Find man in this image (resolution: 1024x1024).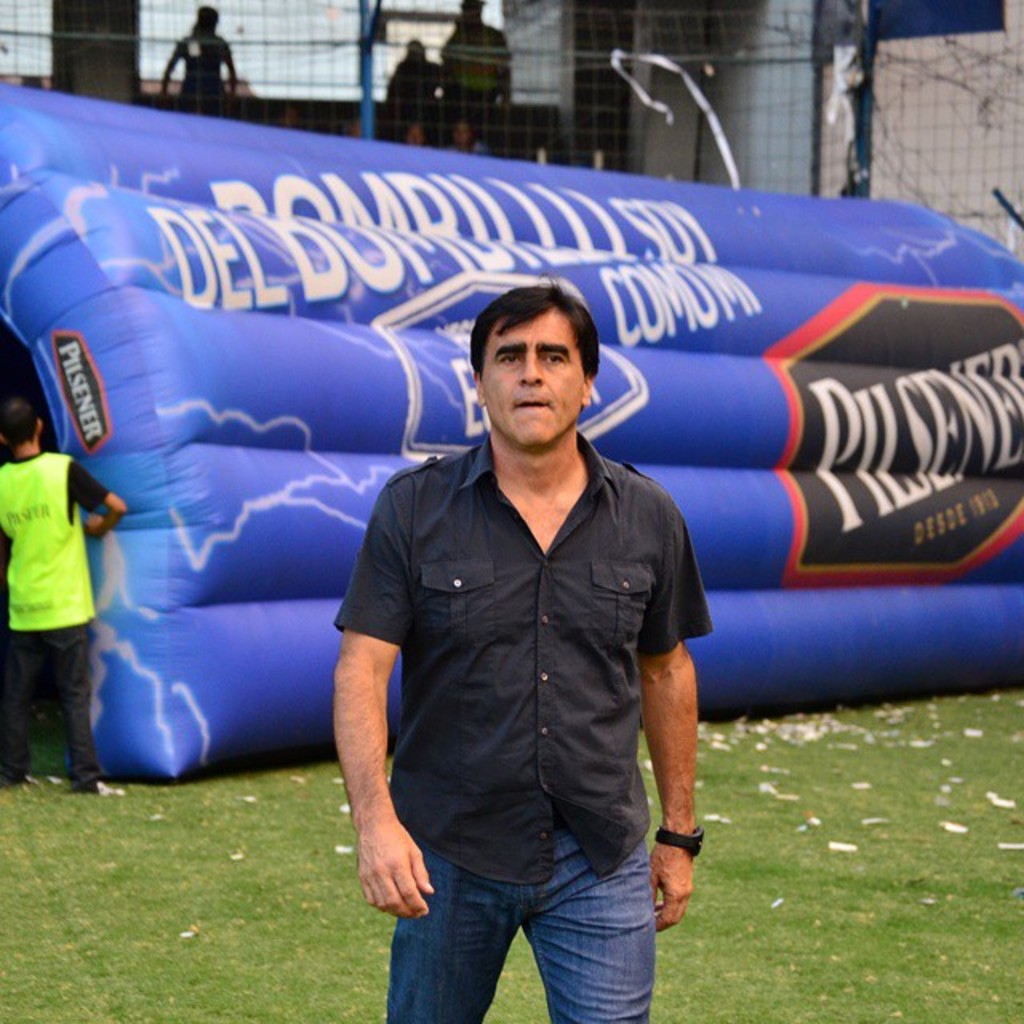
crop(330, 283, 709, 1022).
